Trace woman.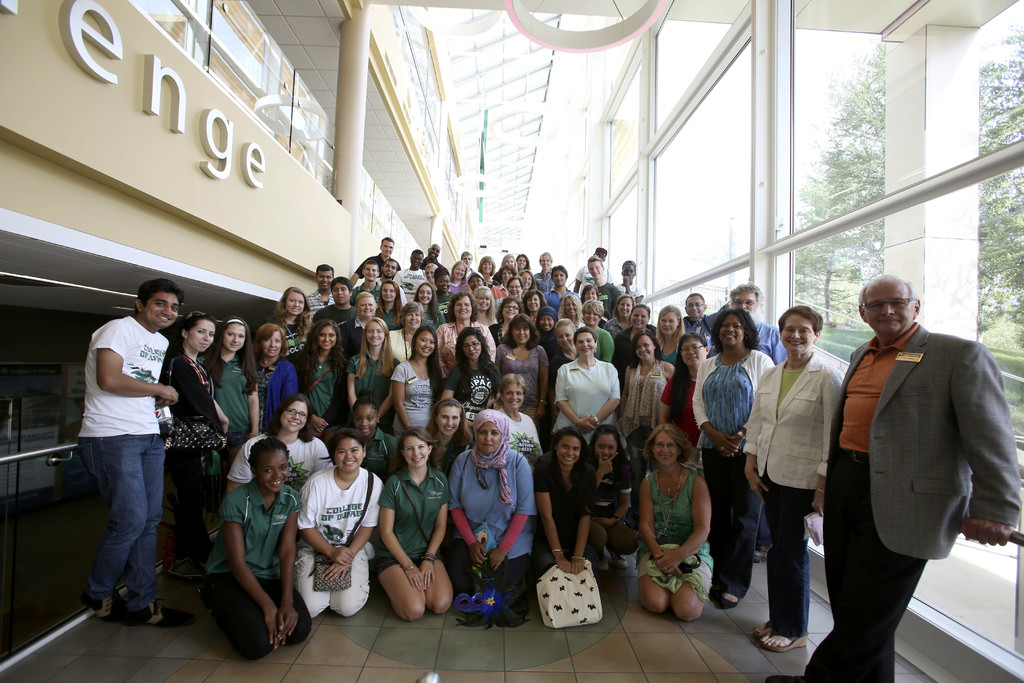
Traced to <bbox>446, 404, 544, 620</bbox>.
